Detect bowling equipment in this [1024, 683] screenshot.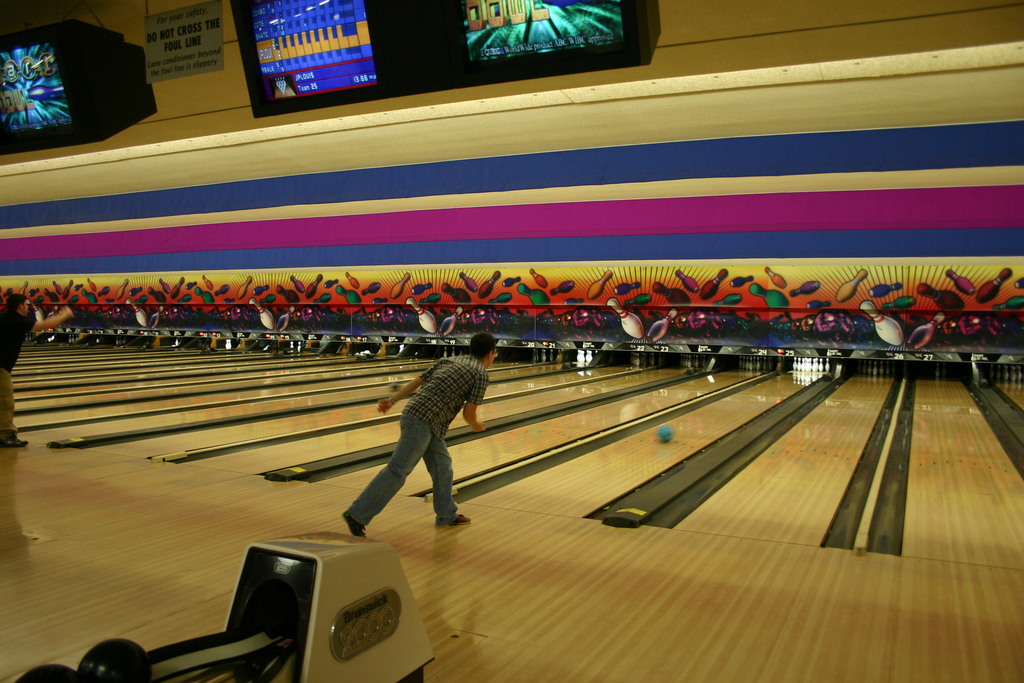
Detection: [left=128, top=302, right=149, bottom=329].
